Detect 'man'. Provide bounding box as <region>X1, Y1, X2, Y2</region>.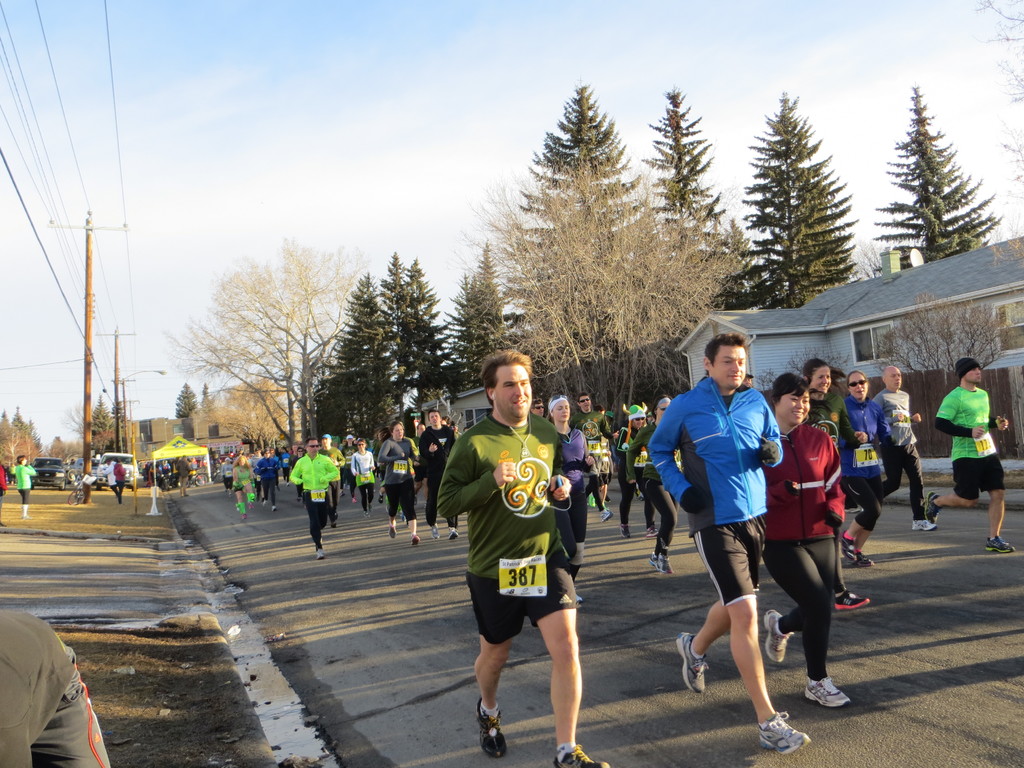
<region>875, 362, 928, 532</region>.
